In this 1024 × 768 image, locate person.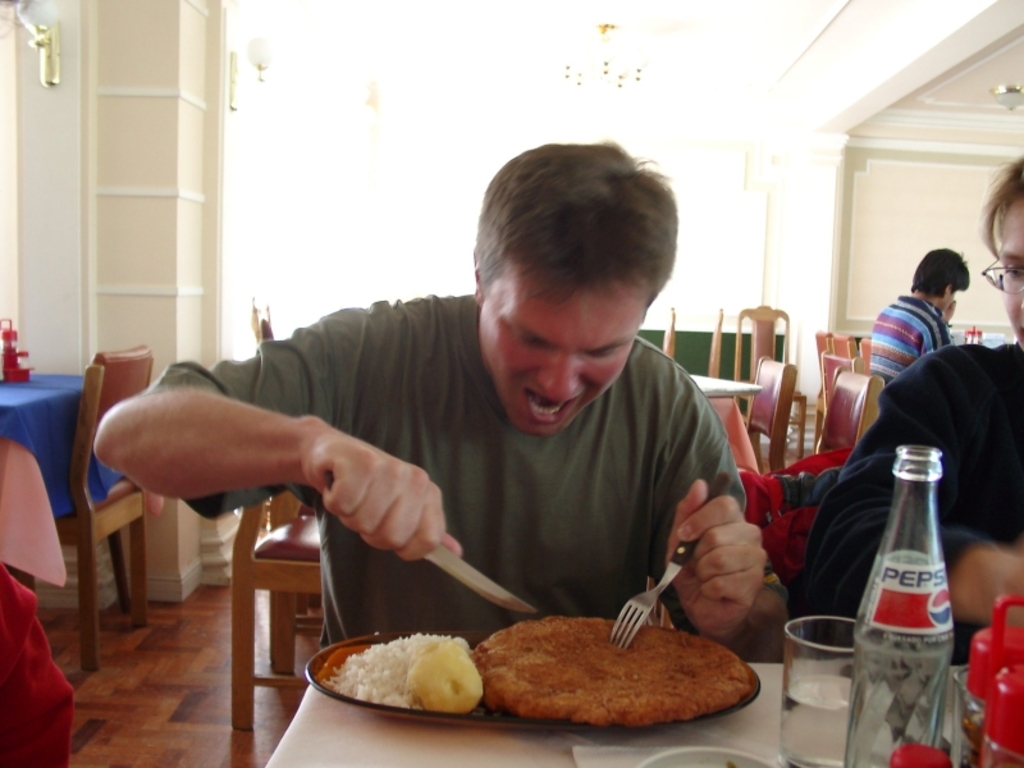
Bounding box: l=868, t=250, r=975, b=384.
